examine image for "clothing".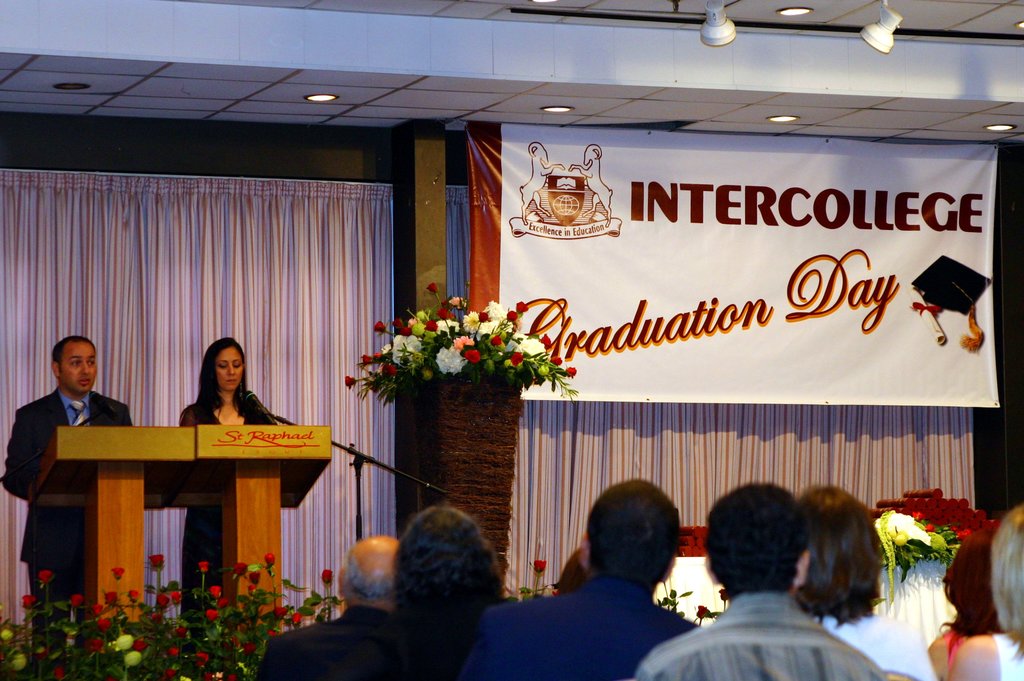
Examination result: region(1, 392, 141, 619).
